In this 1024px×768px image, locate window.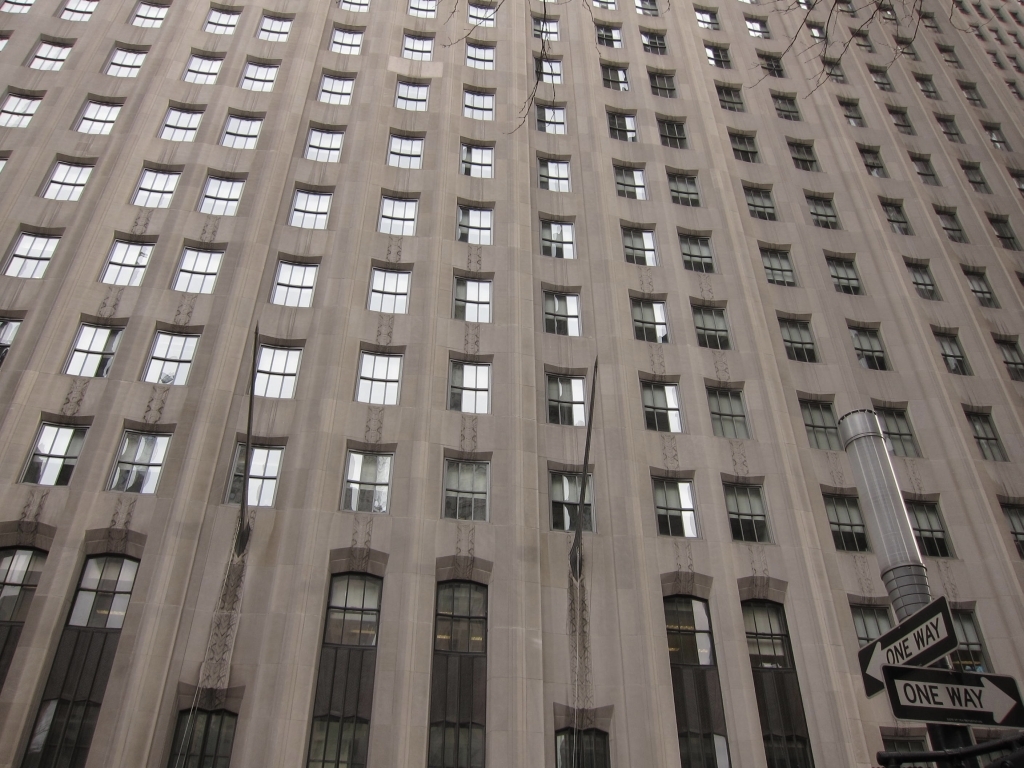
Bounding box: {"x1": 762, "y1": 245, "x2": 796, "y2": 285}.
